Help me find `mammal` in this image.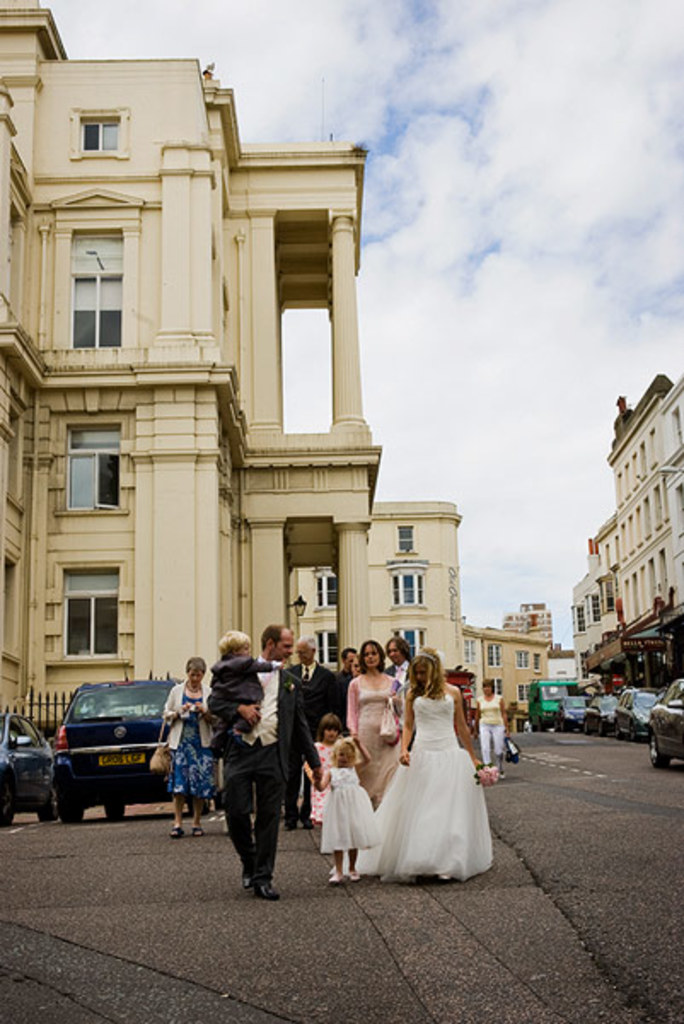
Found it: {"left": 385, "top": 631, "right": 413, "bottom": 683}.
